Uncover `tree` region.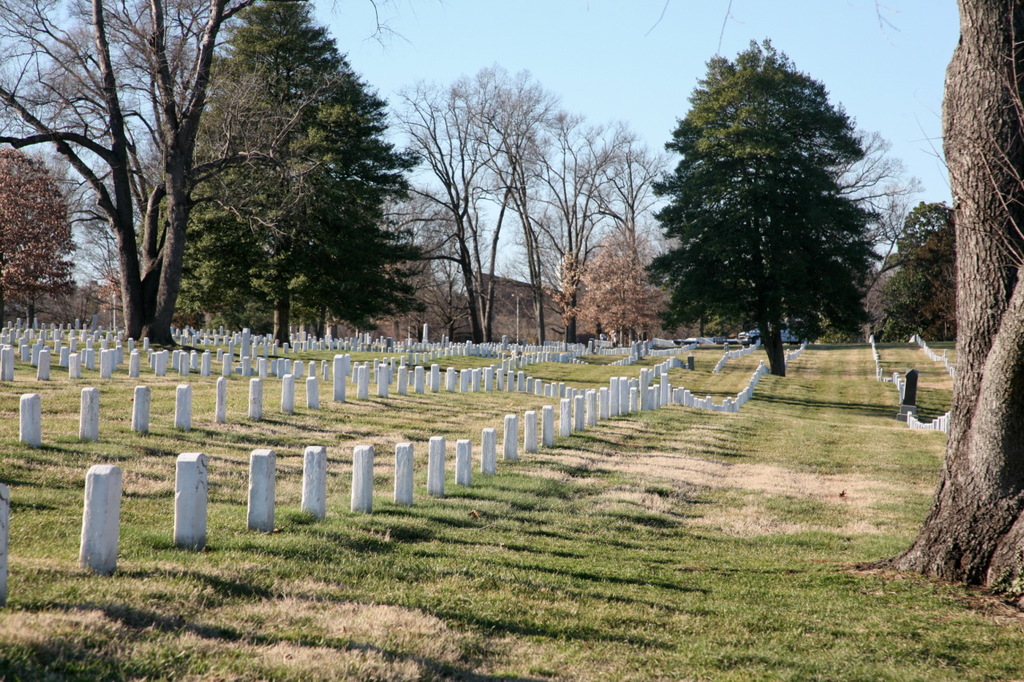
Uncovered: [left=854, top=0, right=1023, bottom=607].
